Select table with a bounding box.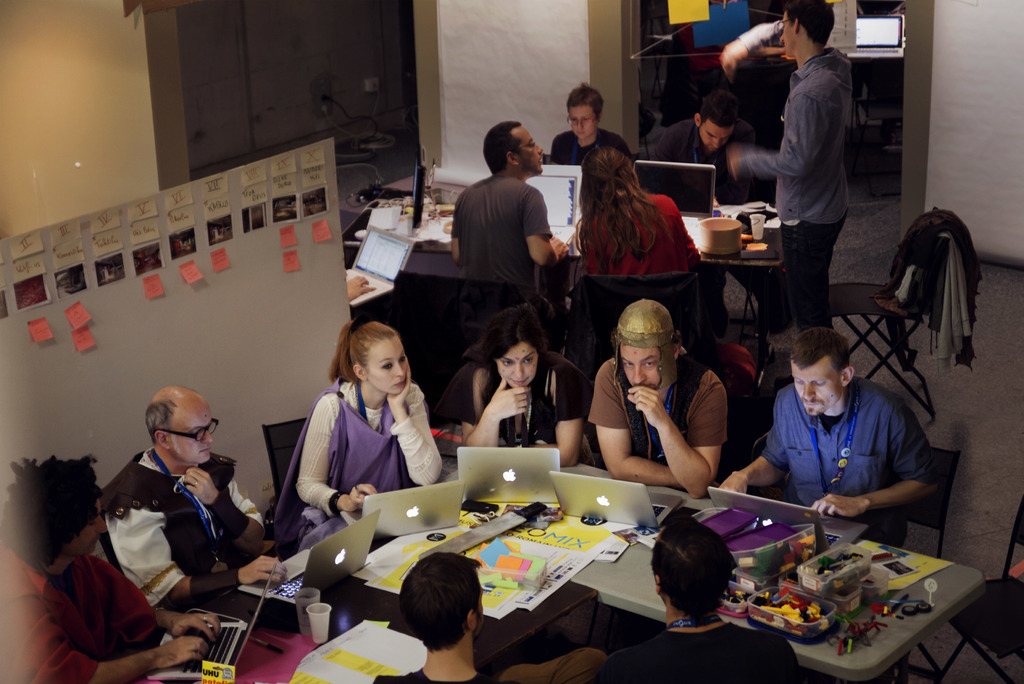
<bbox>340, 454, 1012, 683</bbox>.
